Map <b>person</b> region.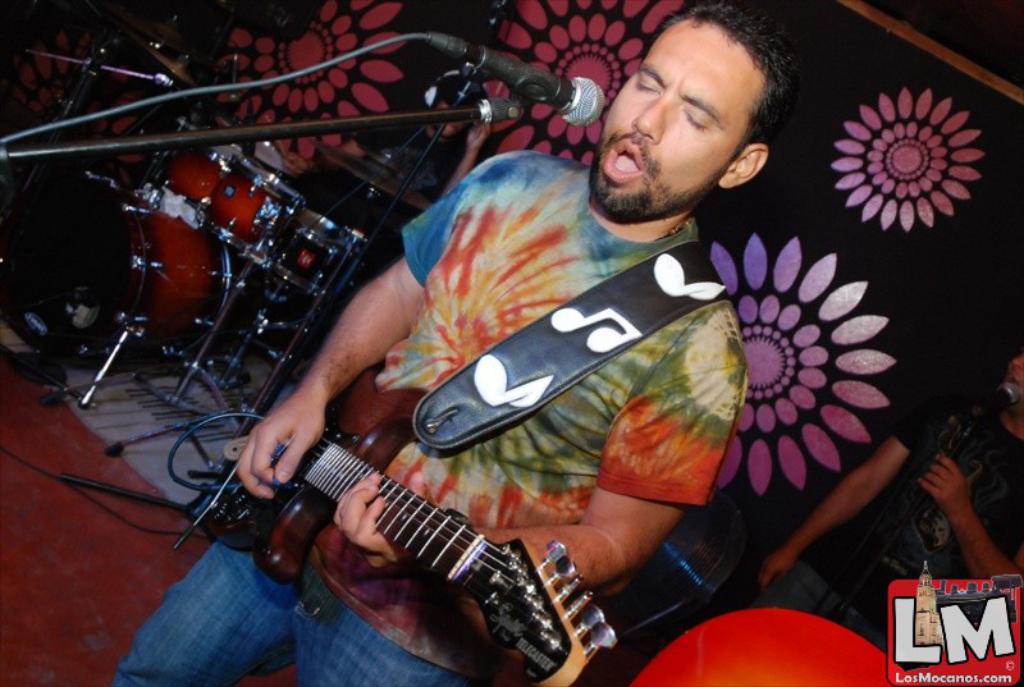
Mapped to bbox=[756, 353, 1023, 655].
